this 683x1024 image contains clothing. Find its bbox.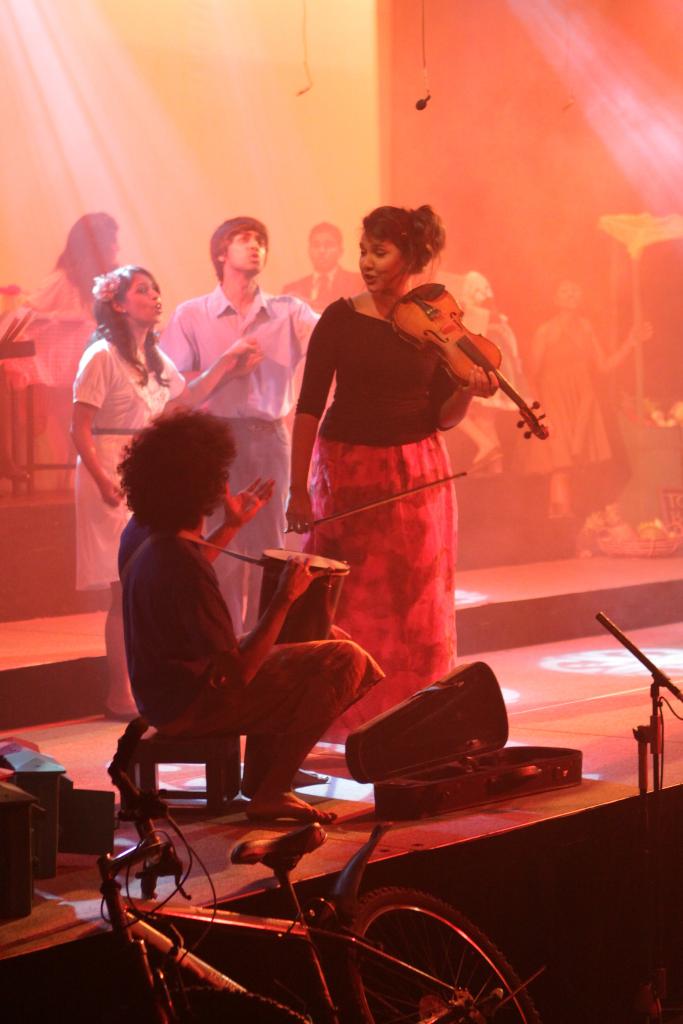
box=[430, 273, 524, 552].
